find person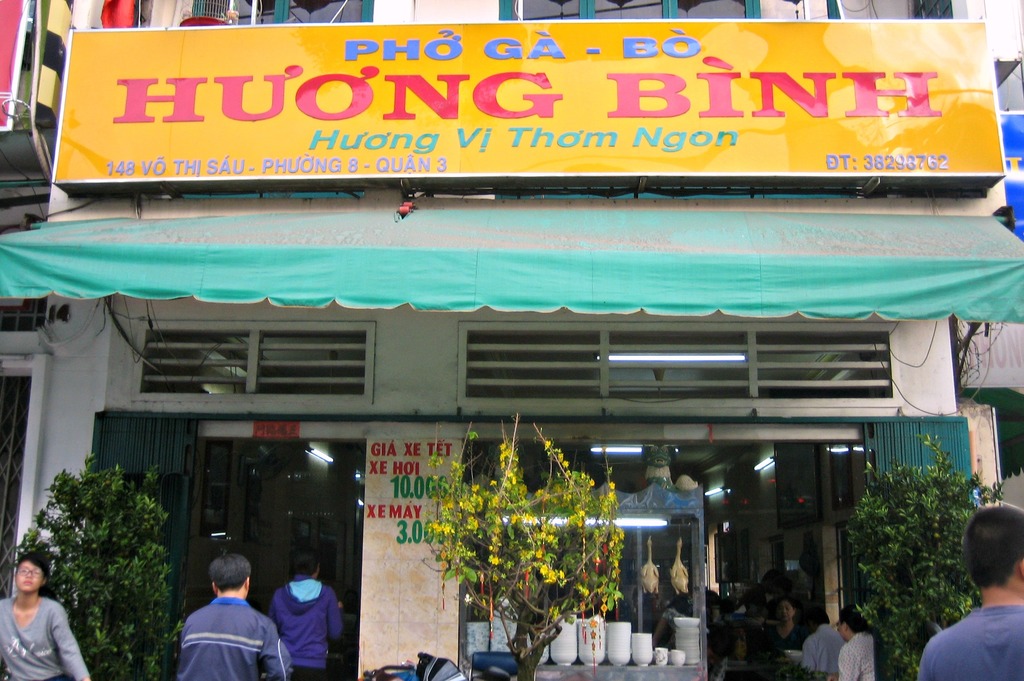
{"x1": 913, "y1": 508, "x2": 1023, "y2": 680}
